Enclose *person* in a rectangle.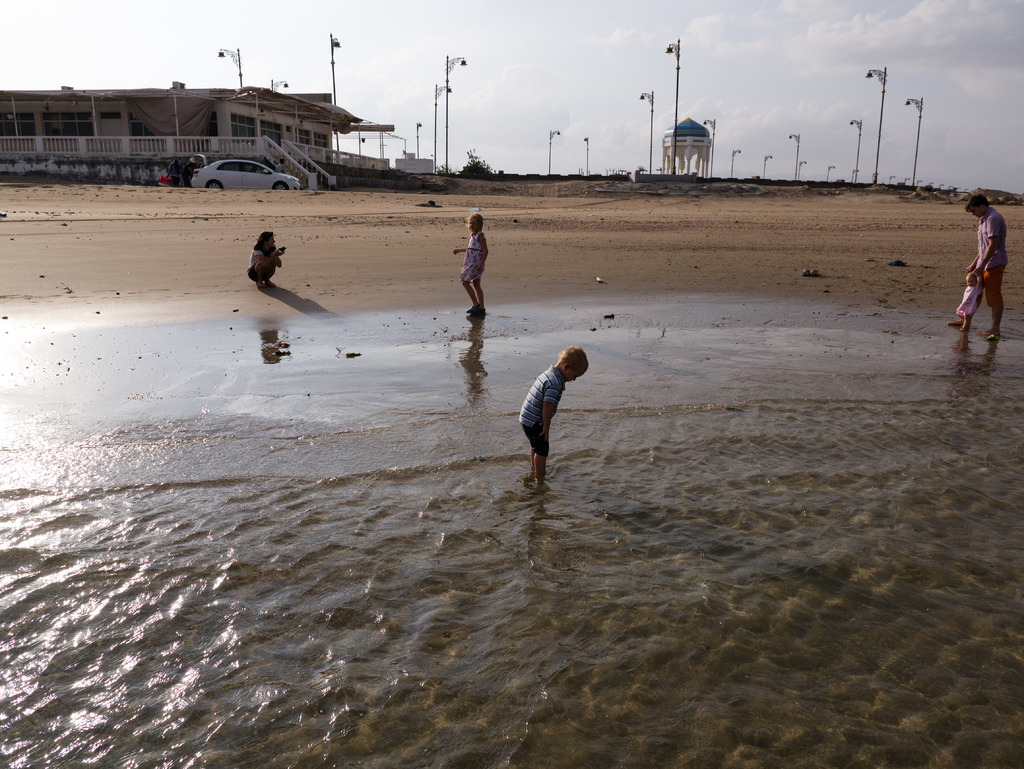
crop(165, 157, 182, 186).
